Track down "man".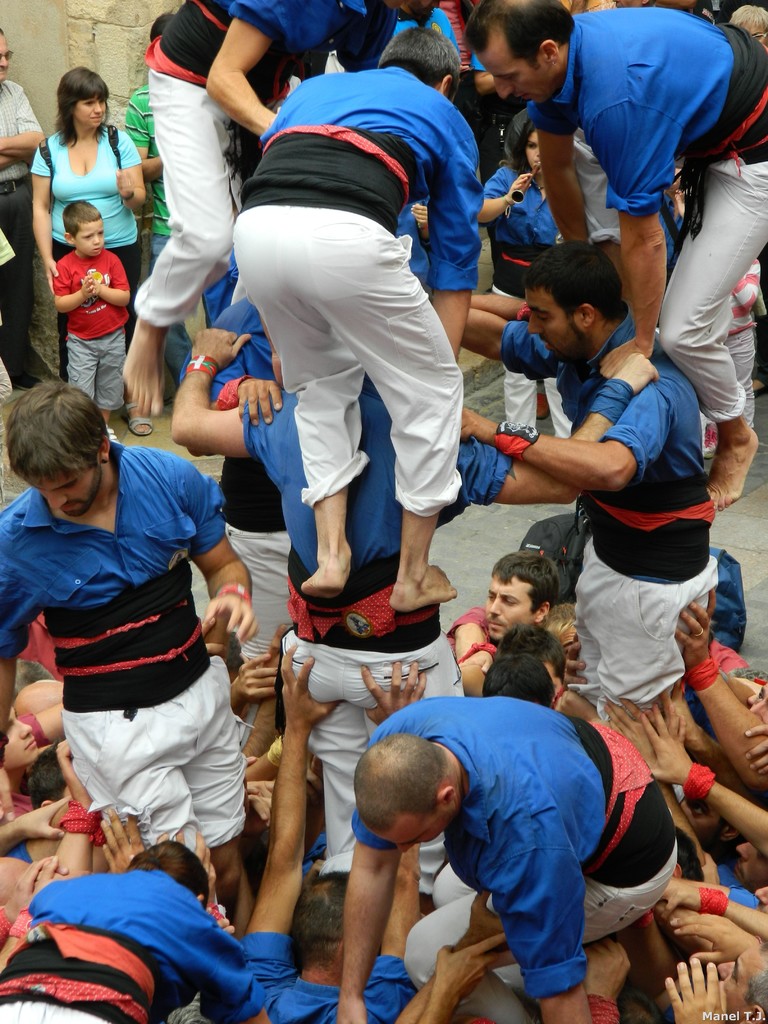
Tracked to [x1=235, y1=23, x2=455, y2=614].
